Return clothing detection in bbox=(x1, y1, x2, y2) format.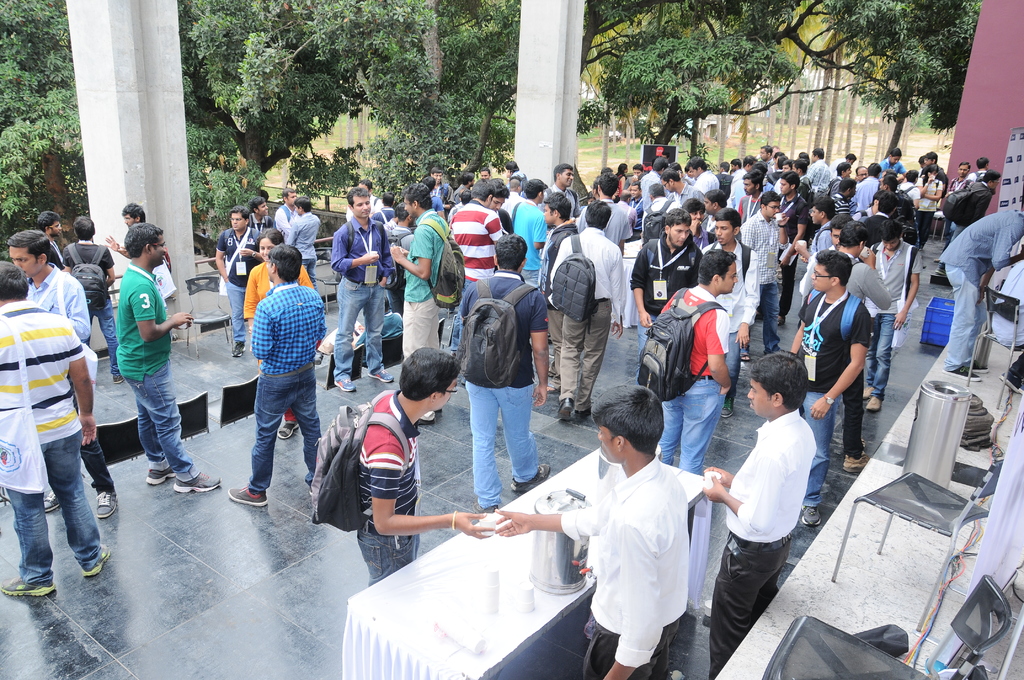
bbox=(563, 437, 720, 667).
